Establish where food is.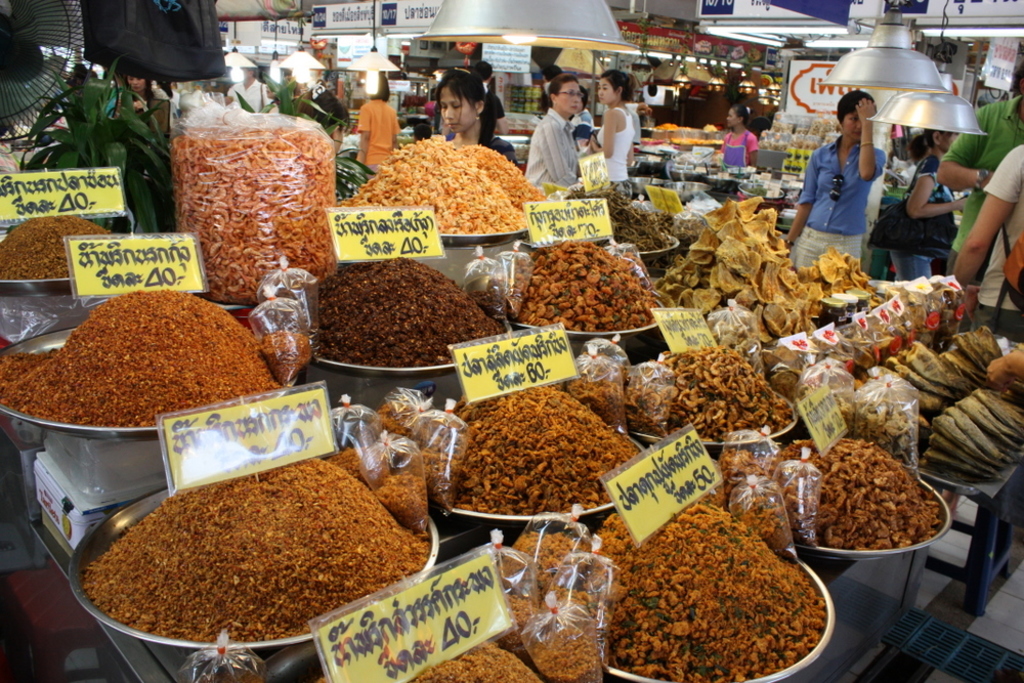
Established at pyautogui.locateOnScreen(469, 265, 530, 317).
